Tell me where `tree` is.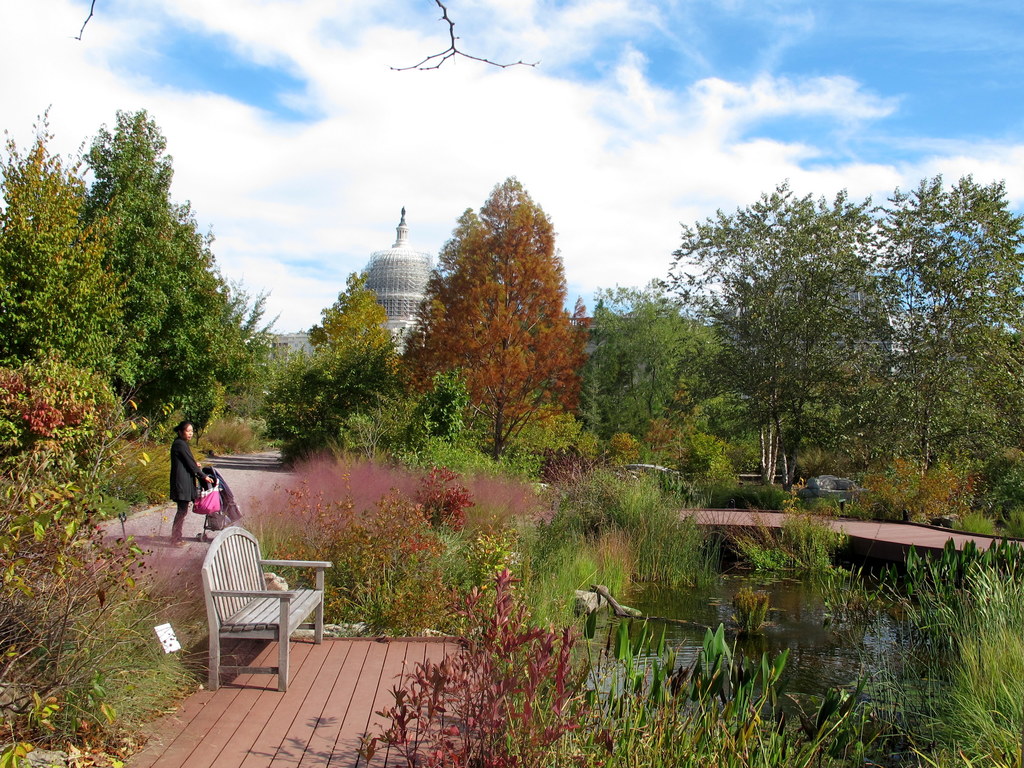
`tree` is at select_region(670, 181, 940, 503).
